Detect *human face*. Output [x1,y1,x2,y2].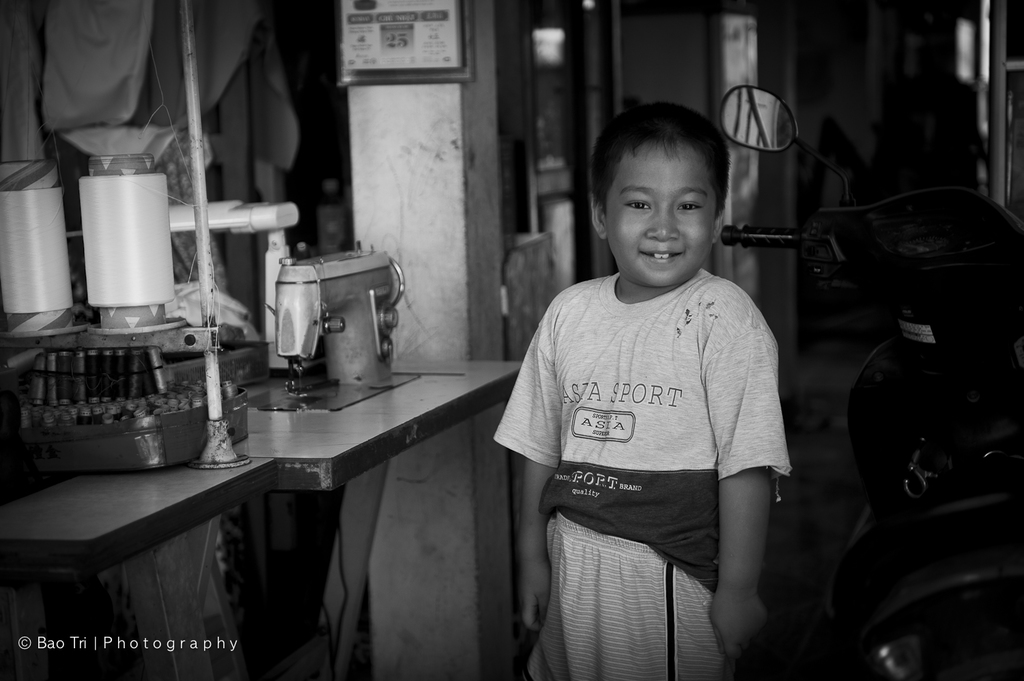
[603,141,713,282].
